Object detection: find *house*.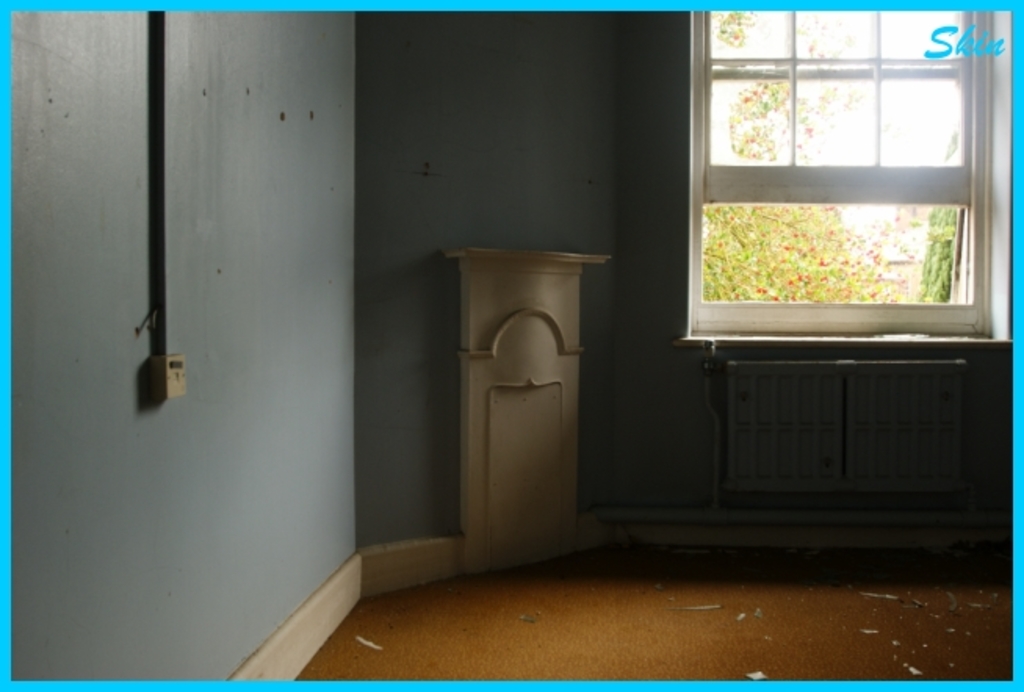
11:0:1011:683.
